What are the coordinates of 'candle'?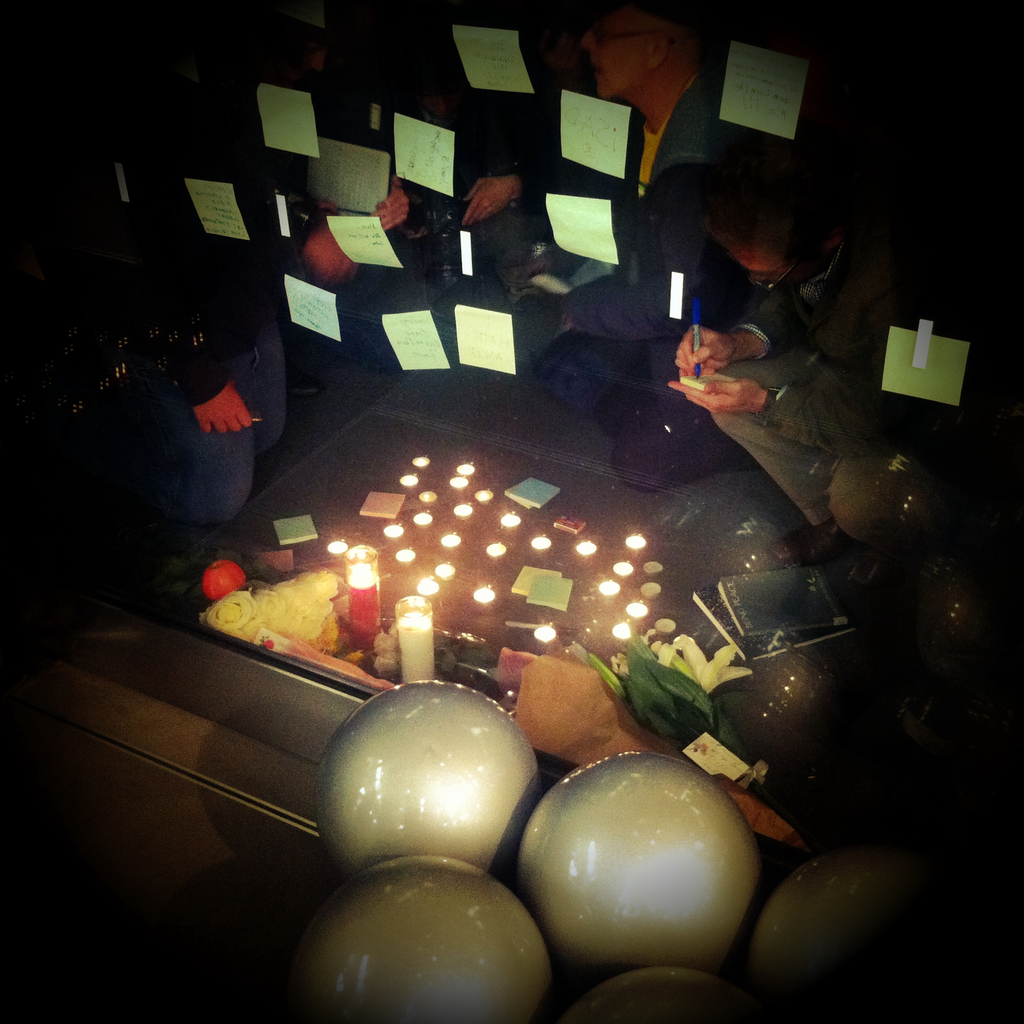
BBox(601, 583, 619, 595).
